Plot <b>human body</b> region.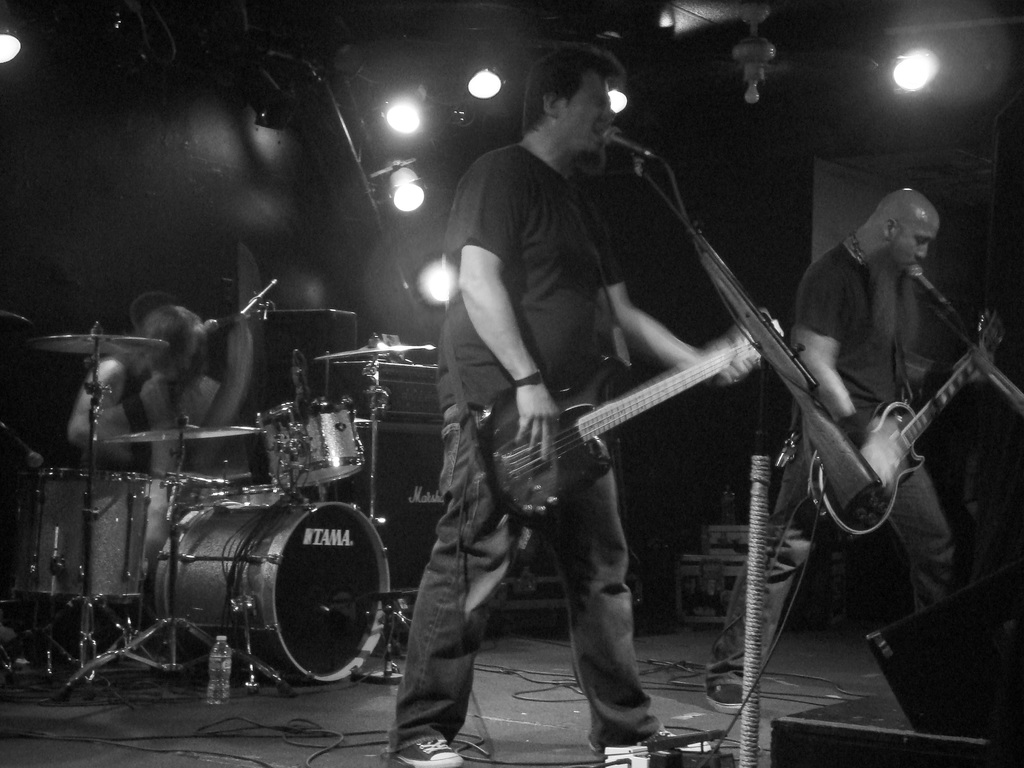
Plotted at <region>707, 182, 956, 715</region>.
